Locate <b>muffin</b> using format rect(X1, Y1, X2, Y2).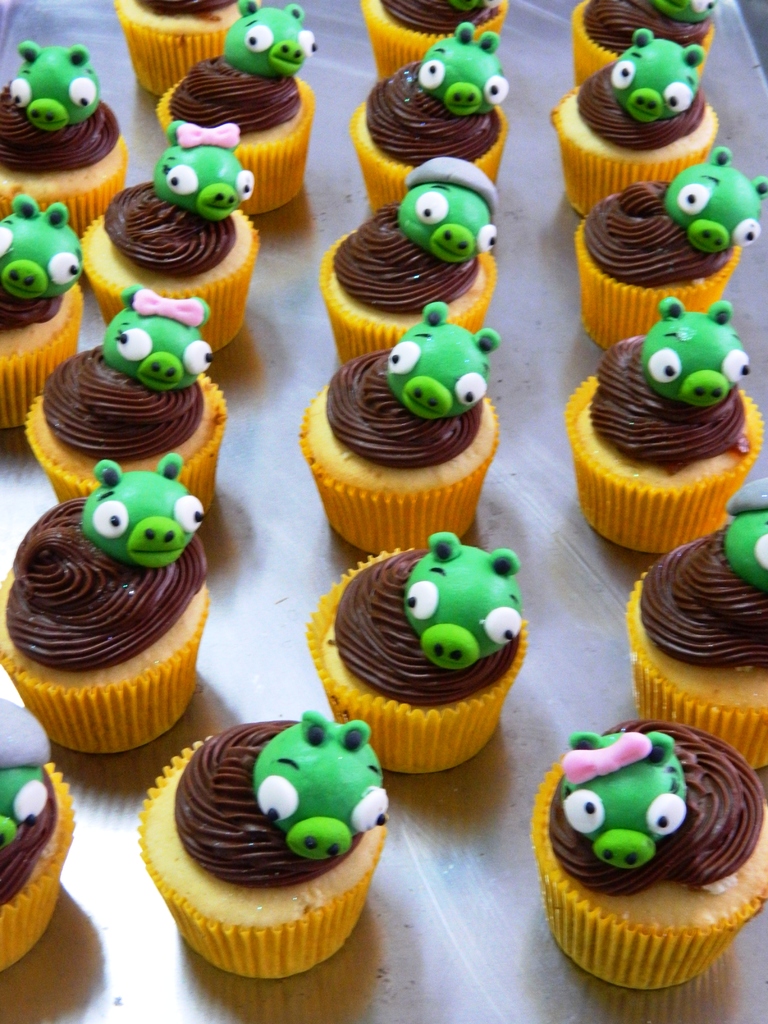
rect(0, 44, 126, 245).
